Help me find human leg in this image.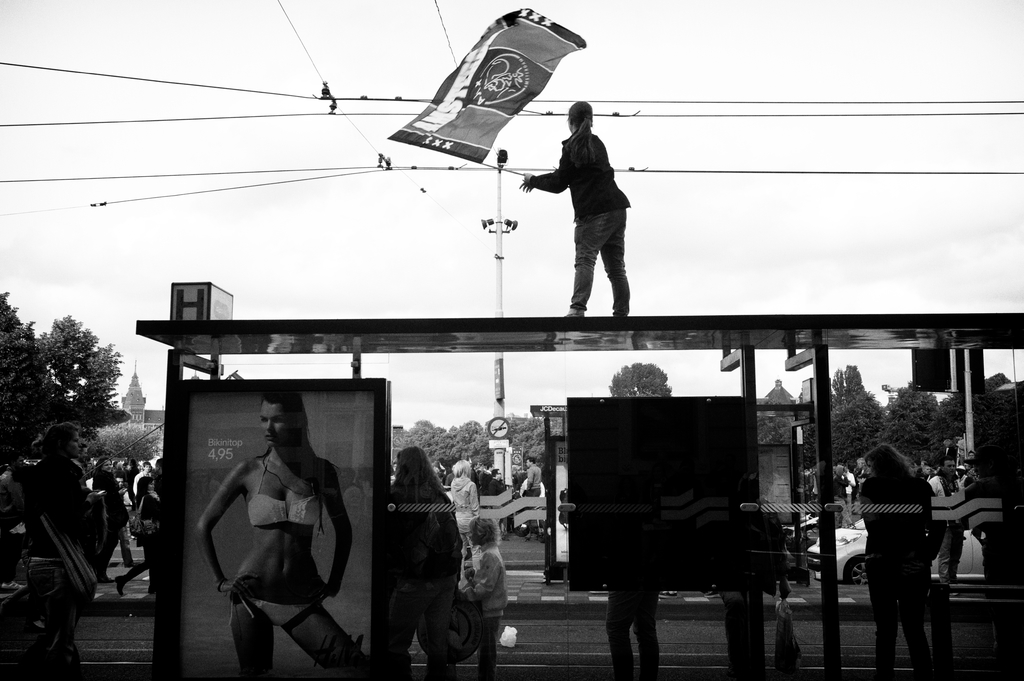
Found it: {"x1": 227, "y1": 591, "x2": 275, "y2": 680}.
